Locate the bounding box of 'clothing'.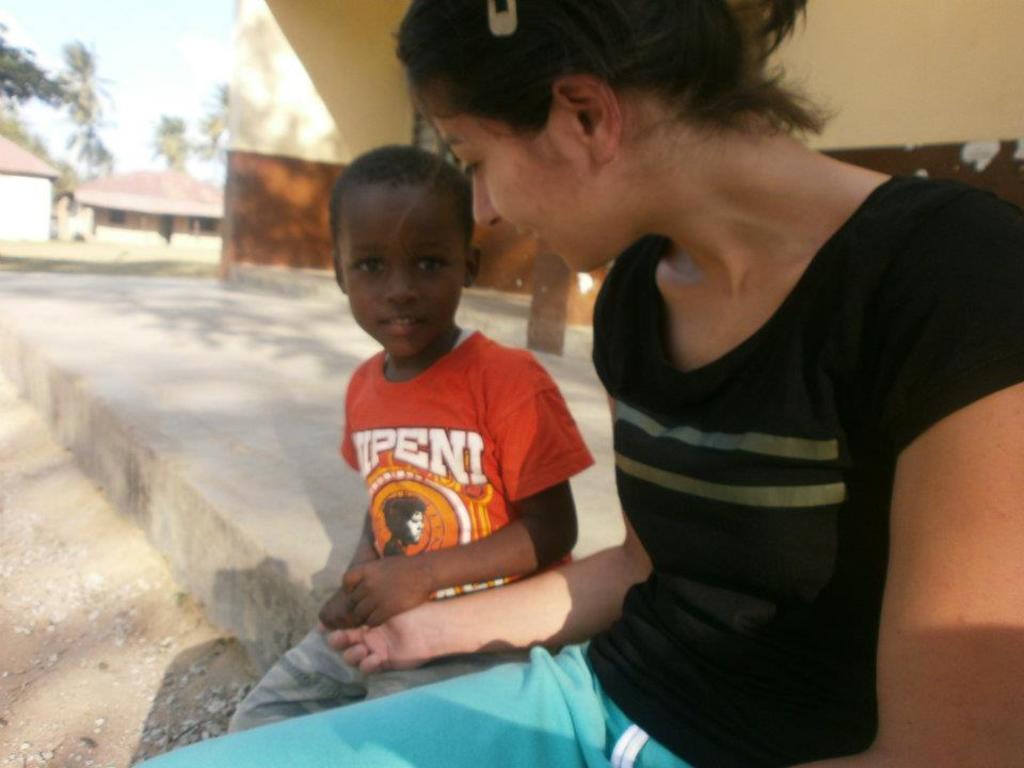
Bounding box: BBox(225, 330, 602, 737).
